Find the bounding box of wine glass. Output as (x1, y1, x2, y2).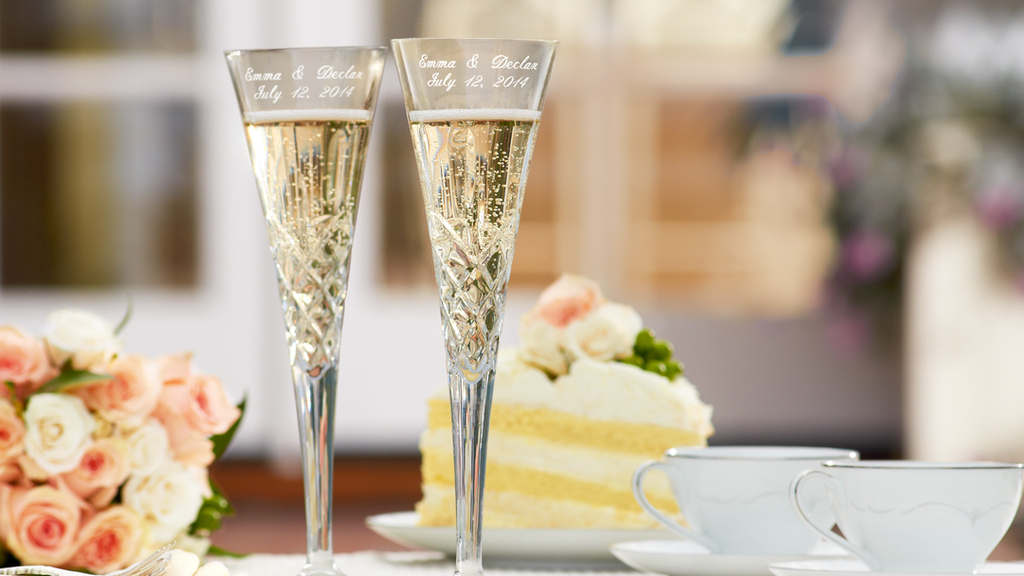
(227, 47, 388, 575).
